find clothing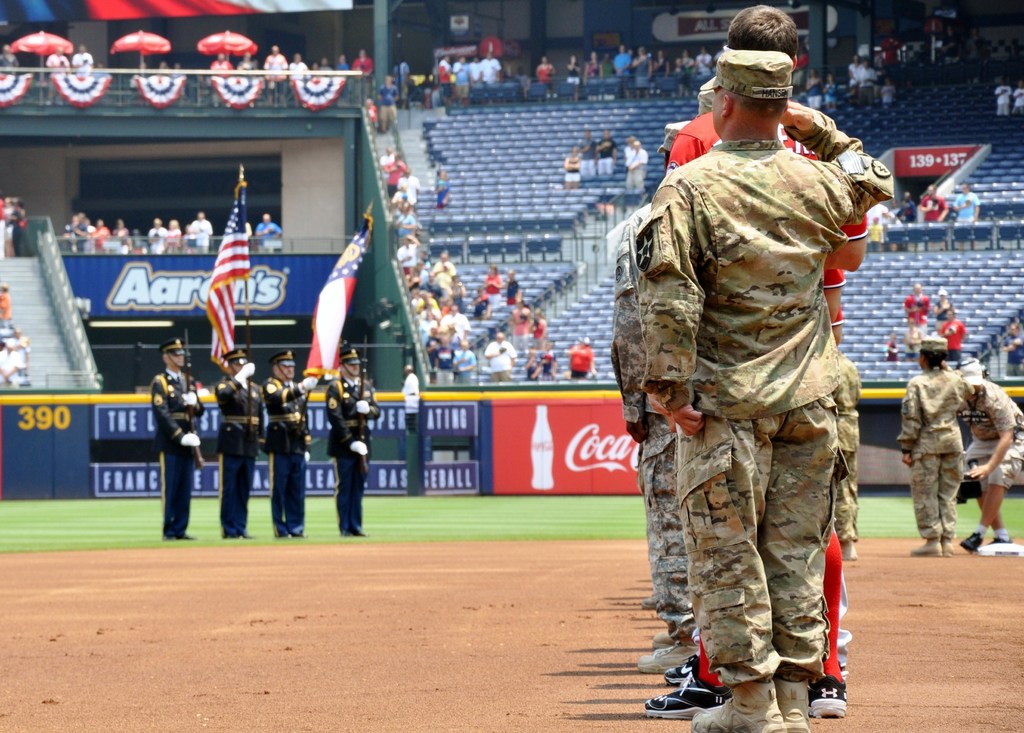
locate(374, 79, 397, 129)
